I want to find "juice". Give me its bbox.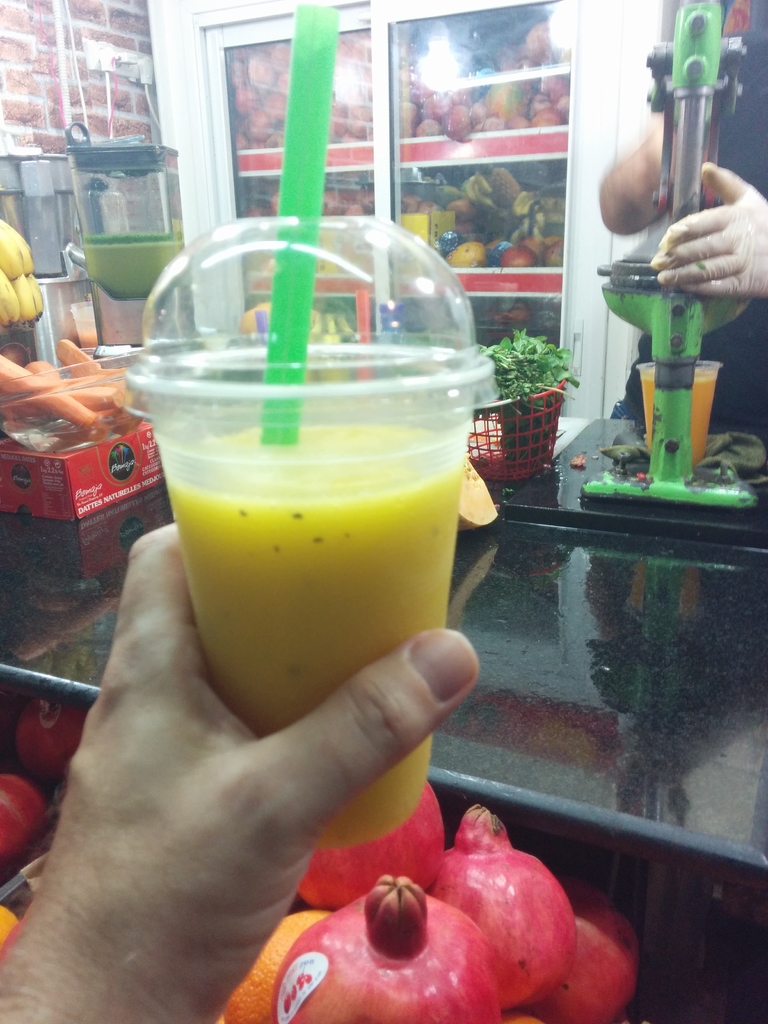
select_region(164, 416, 461, 854).
